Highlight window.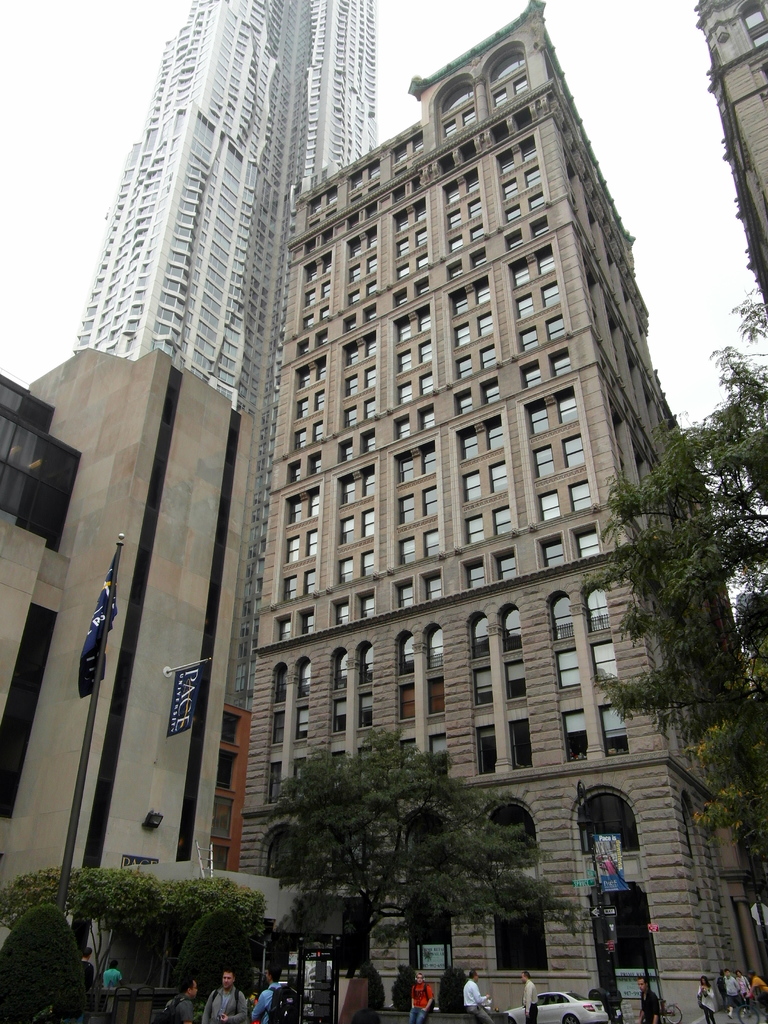
Highlighted region: x1=362, y1=368, x2=374, y2=389.
